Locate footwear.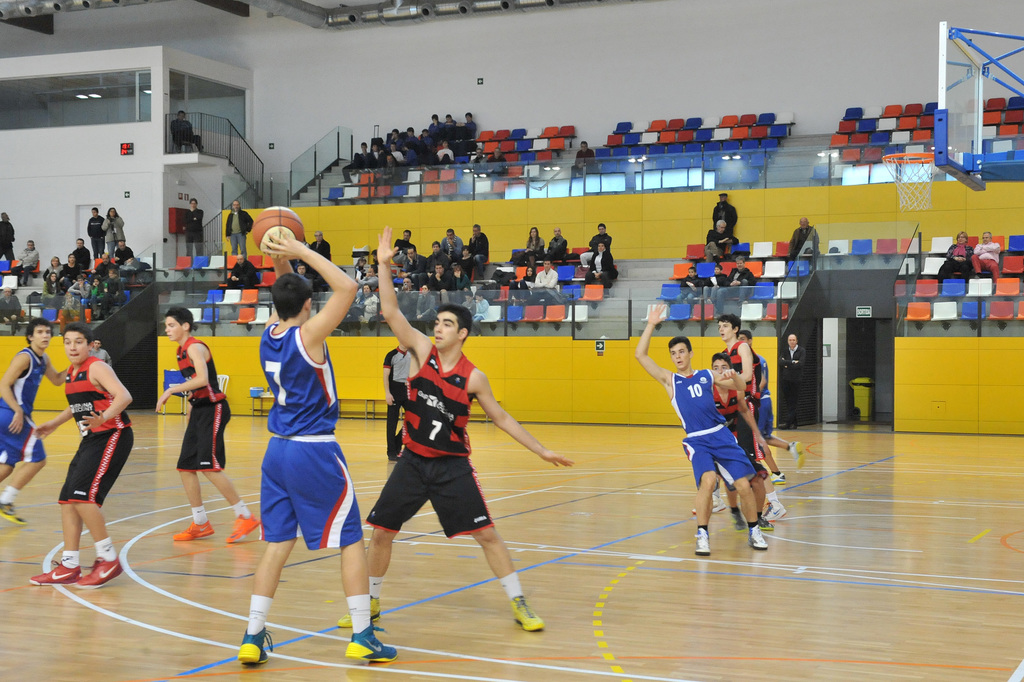
Bounding box: region(72, 554, 124, 589).
